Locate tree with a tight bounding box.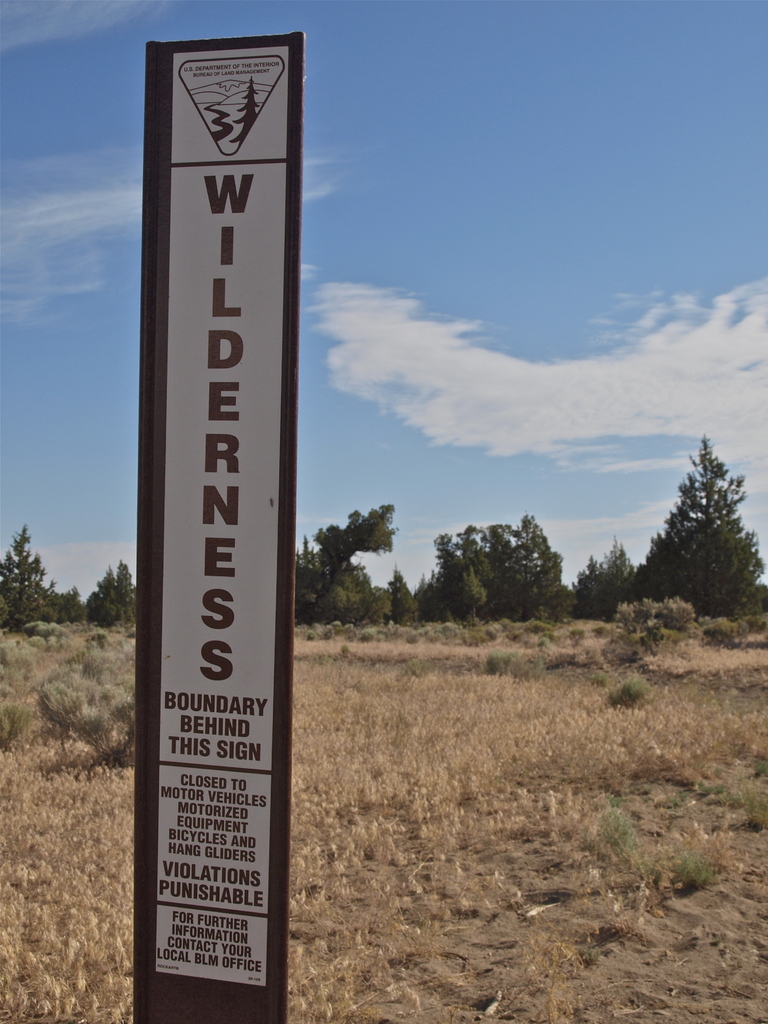
pyautogui.locateOnScreen(576, 525, 648, 623).
